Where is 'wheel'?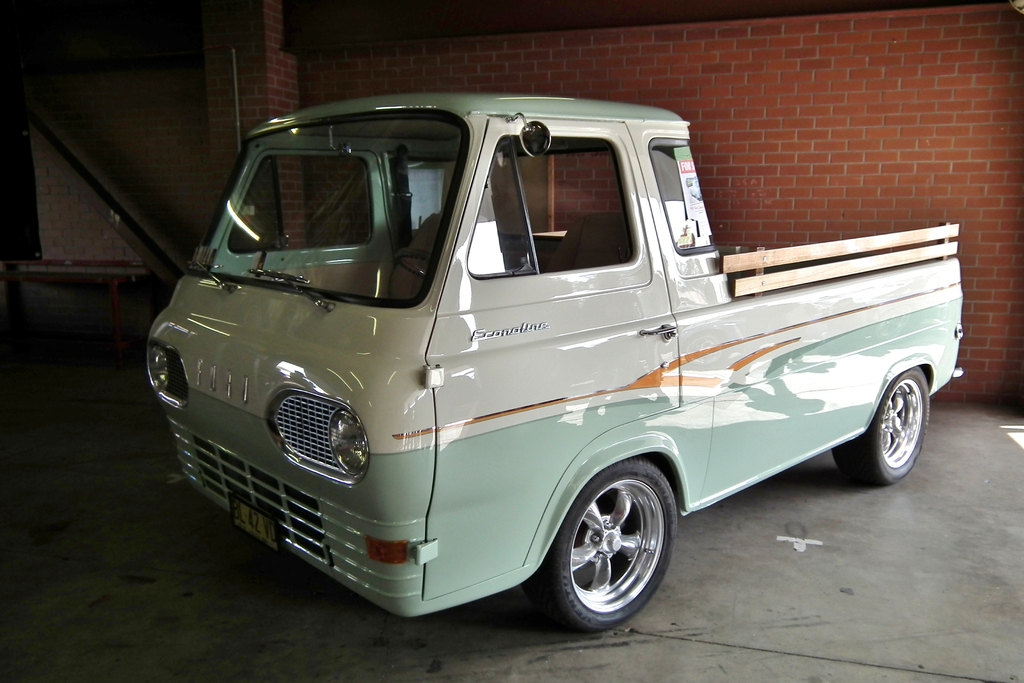
<region>833, 361, 934, 491</region>.
